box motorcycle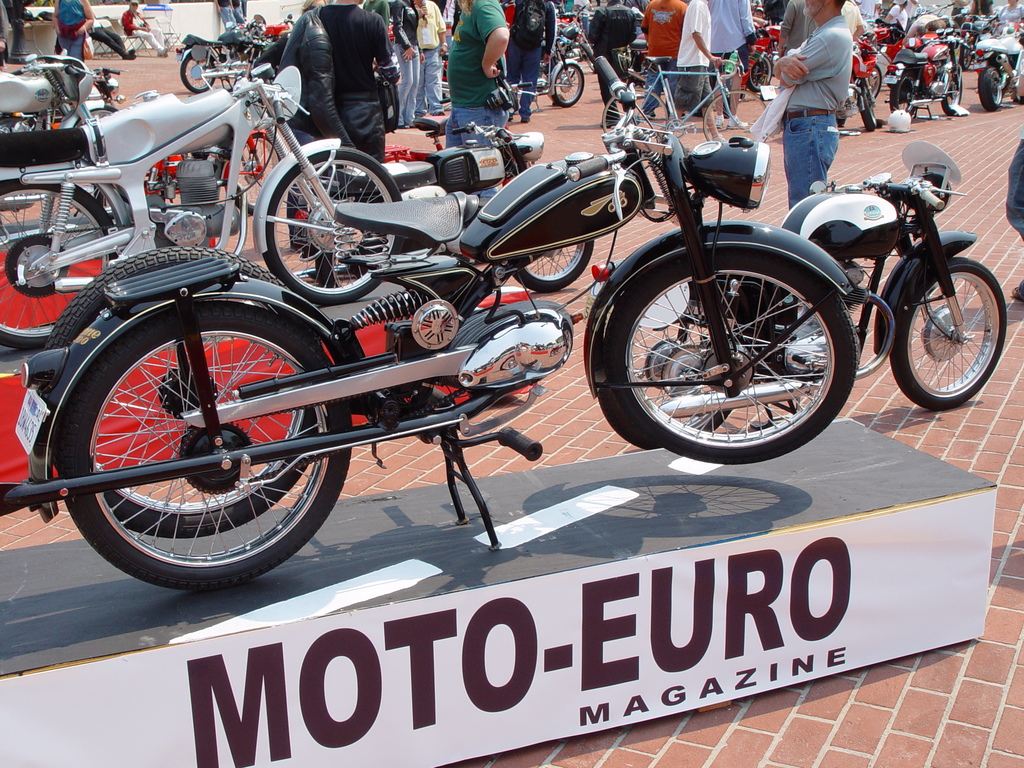
(550,118,1001,472)
